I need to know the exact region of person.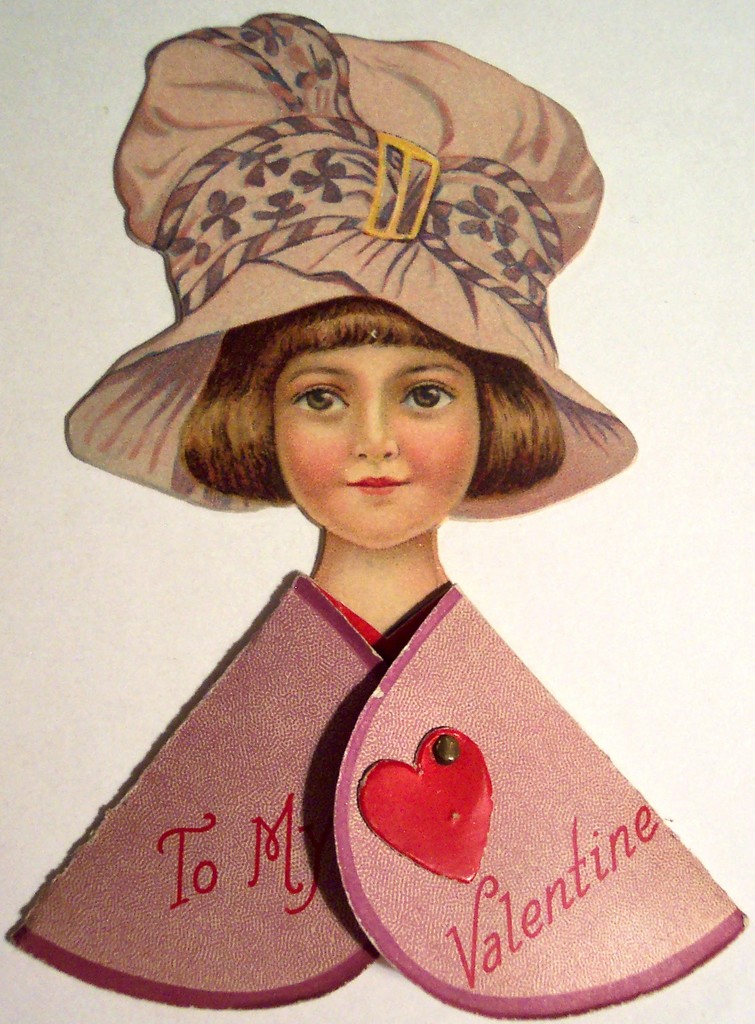
Region: crop(63, 12, 635, 666).
